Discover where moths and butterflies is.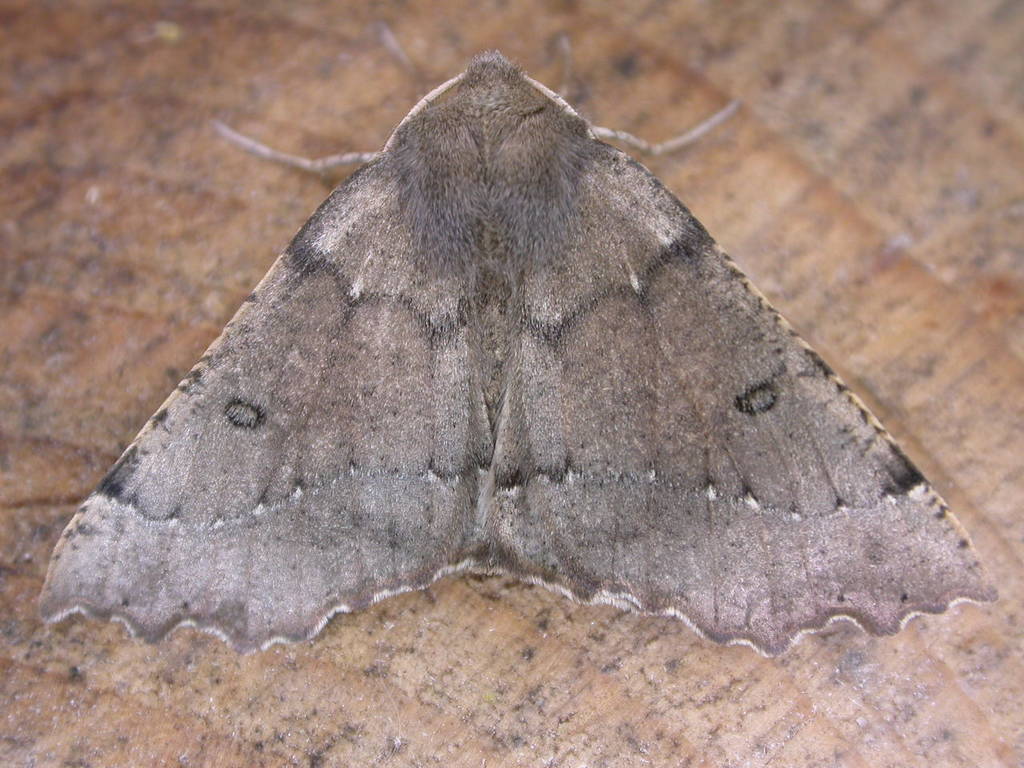
Discovered at 36, 22, 1002, 662.
